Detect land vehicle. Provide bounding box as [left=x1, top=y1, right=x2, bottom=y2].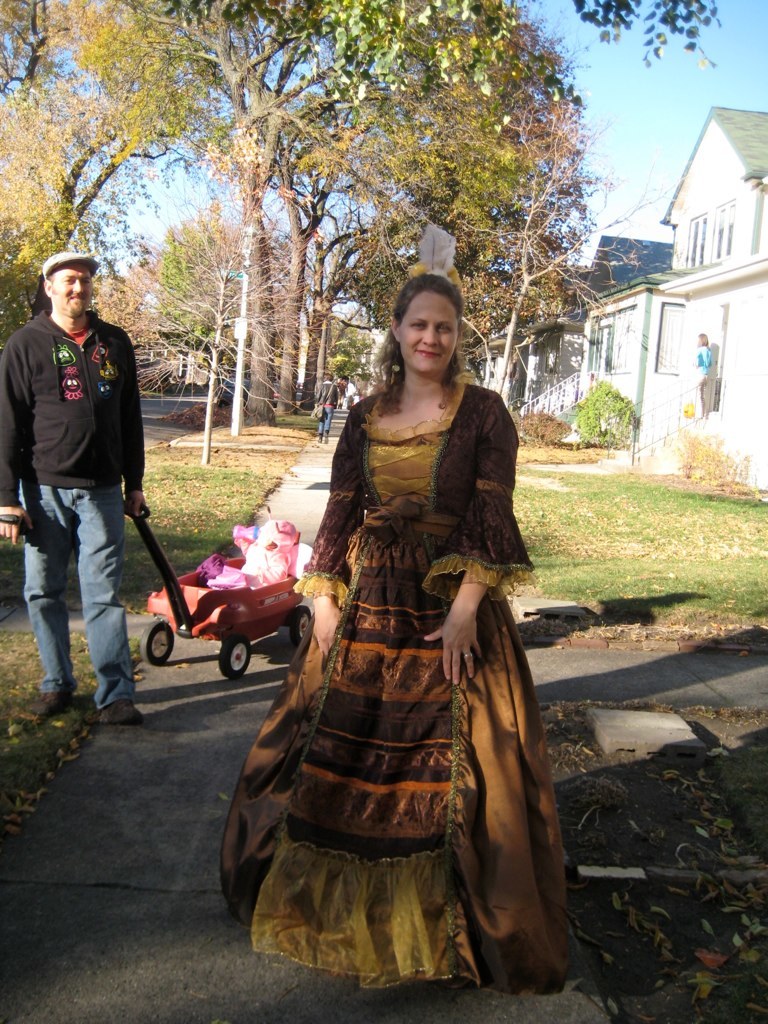
[left=126, top=502, right=316, bottom=681].
